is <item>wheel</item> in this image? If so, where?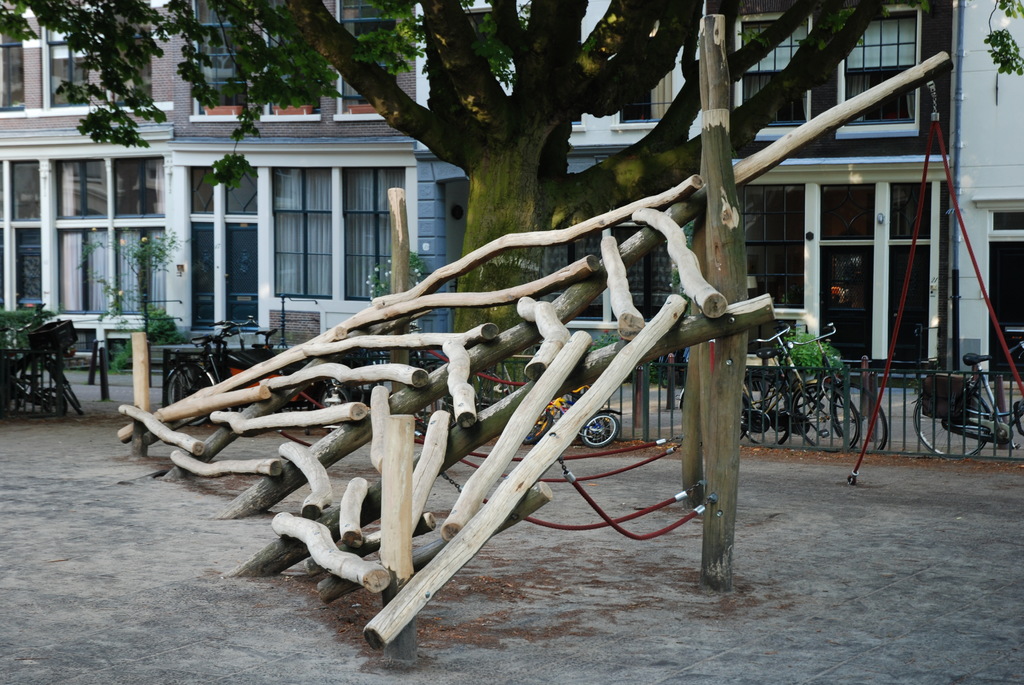
Yes, at {"left": 60, "top": 370, "right": 84, "bottom": 414}.
